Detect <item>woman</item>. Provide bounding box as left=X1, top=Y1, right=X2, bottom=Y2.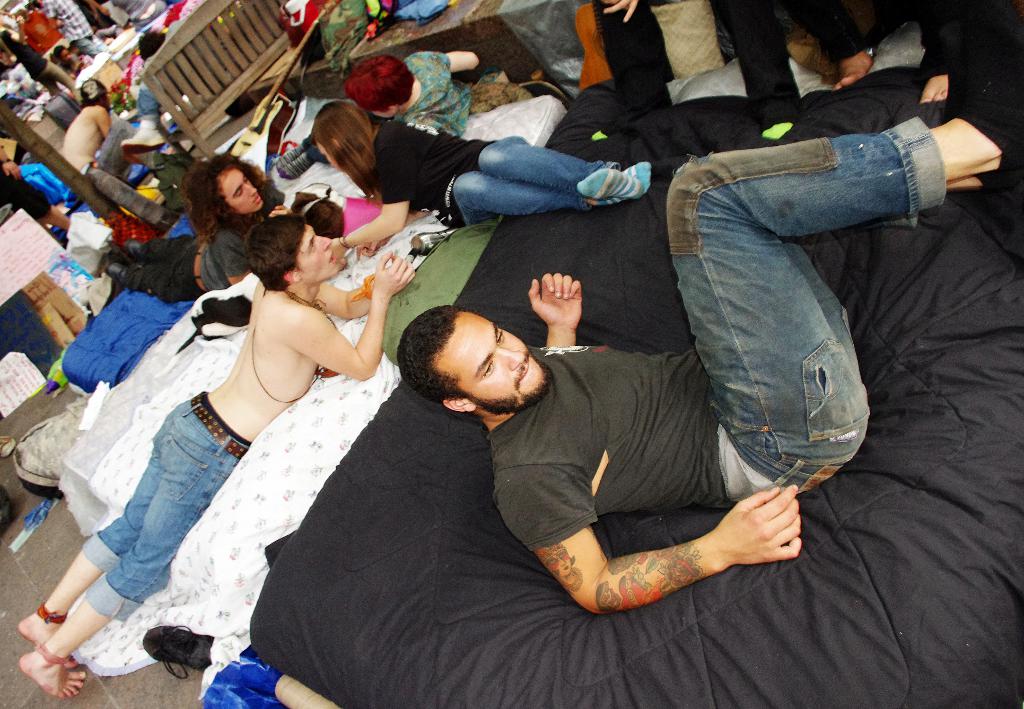
left=58, top=76, right=110, bottom=175.
